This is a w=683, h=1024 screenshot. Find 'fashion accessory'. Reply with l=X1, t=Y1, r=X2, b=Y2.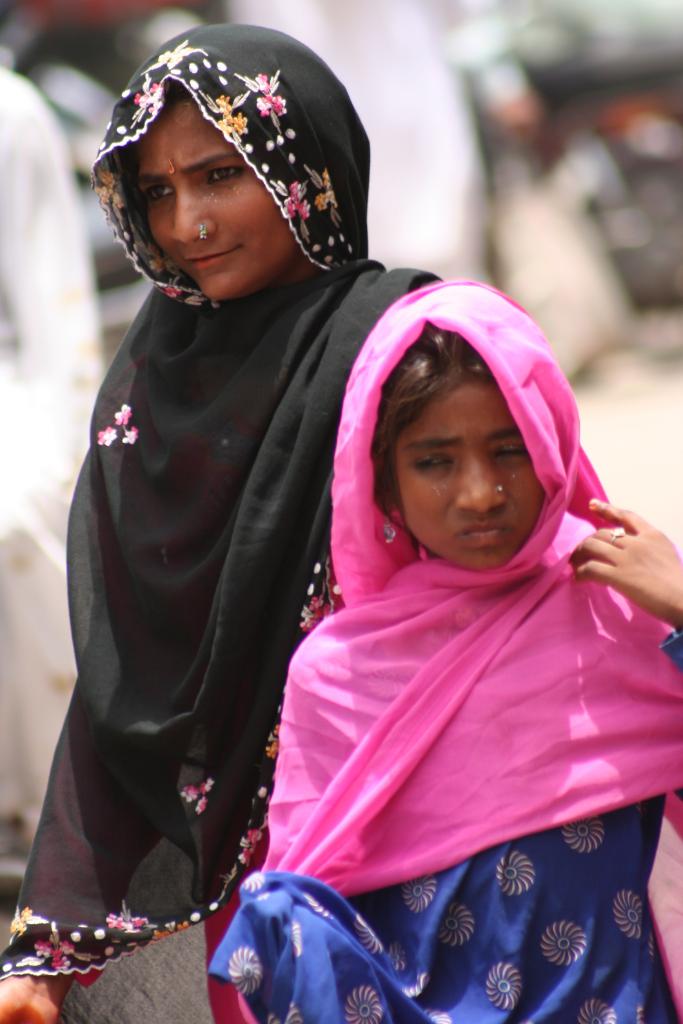
l=379, t=517, r=398, b=545.
